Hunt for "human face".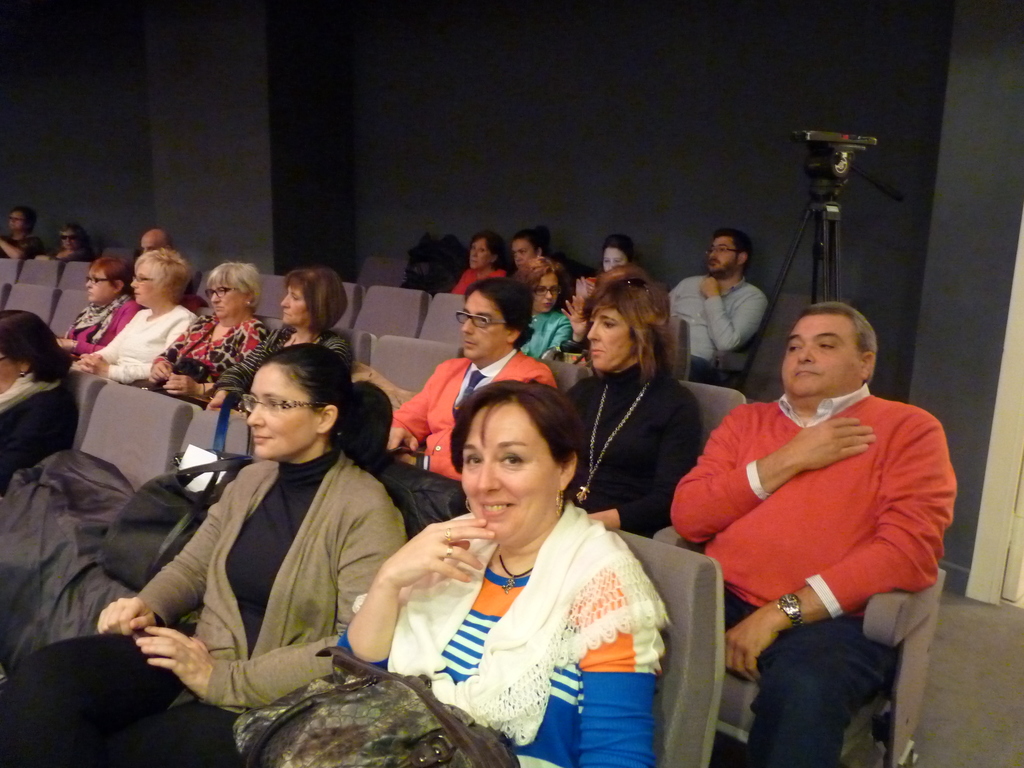
Hunted down at 776/311/860/400.
